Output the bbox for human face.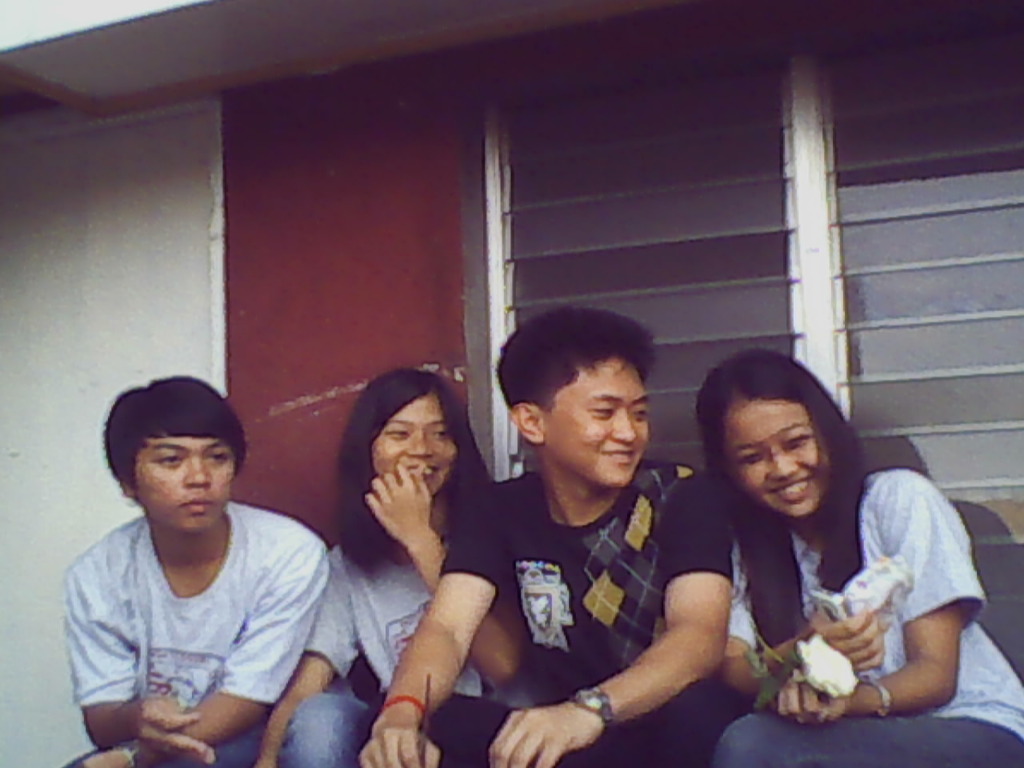
[727,403,829,517].
